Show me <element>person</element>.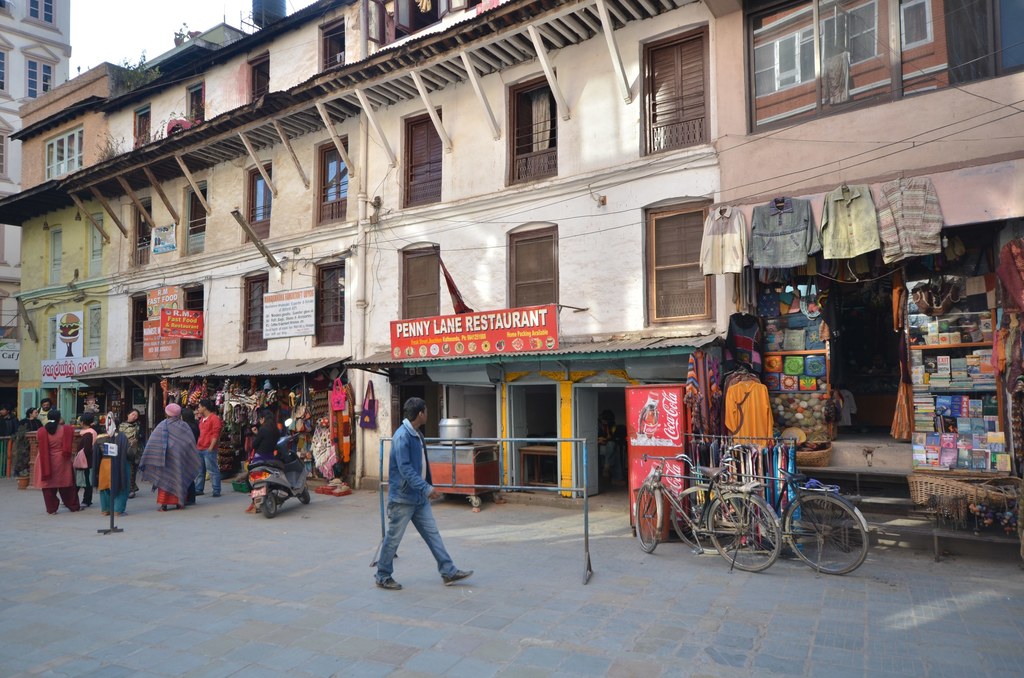
<element>person</element> is here: 373,397,474,586.
